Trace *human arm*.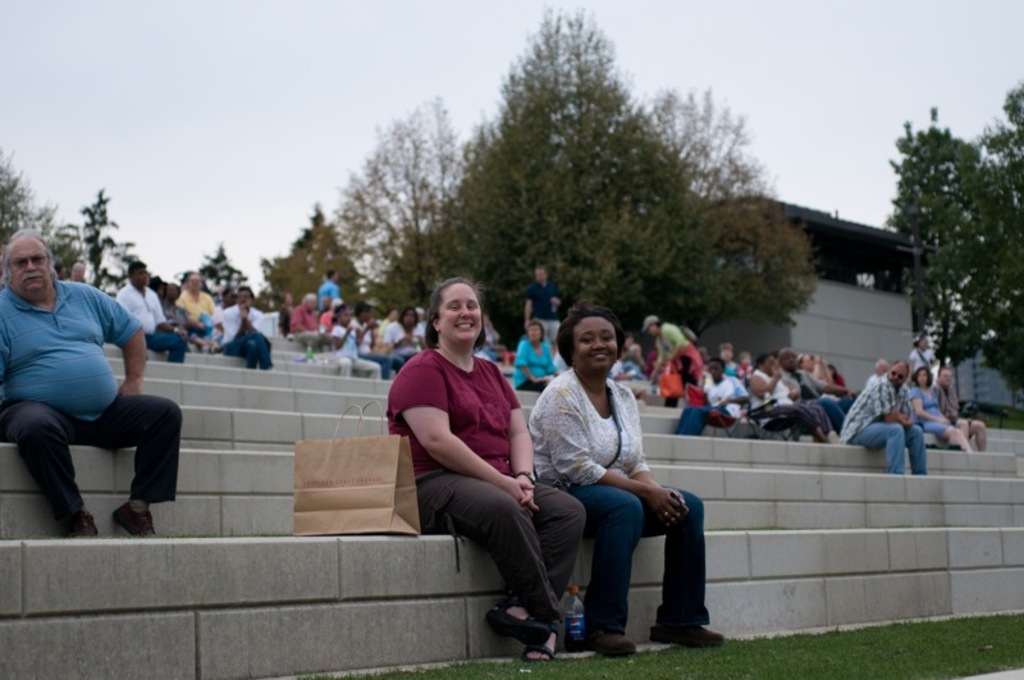
Traced to 394, 361, 536, 507.
